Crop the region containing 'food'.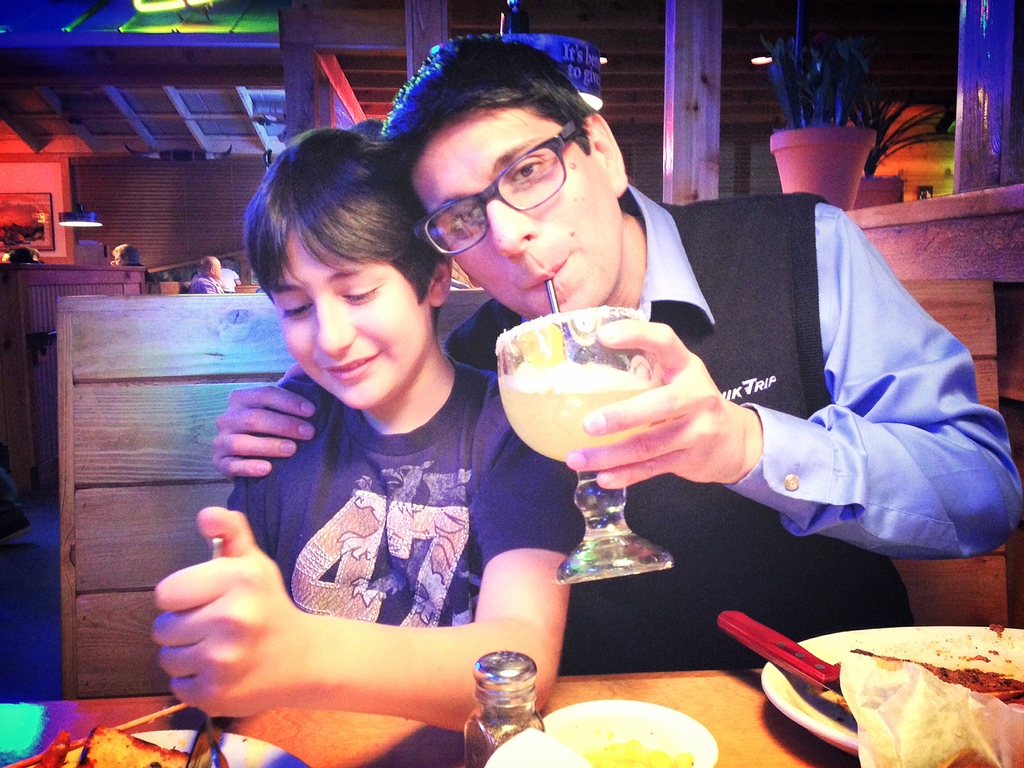
Crop region: bbox=(77, 726, 189, 765).
